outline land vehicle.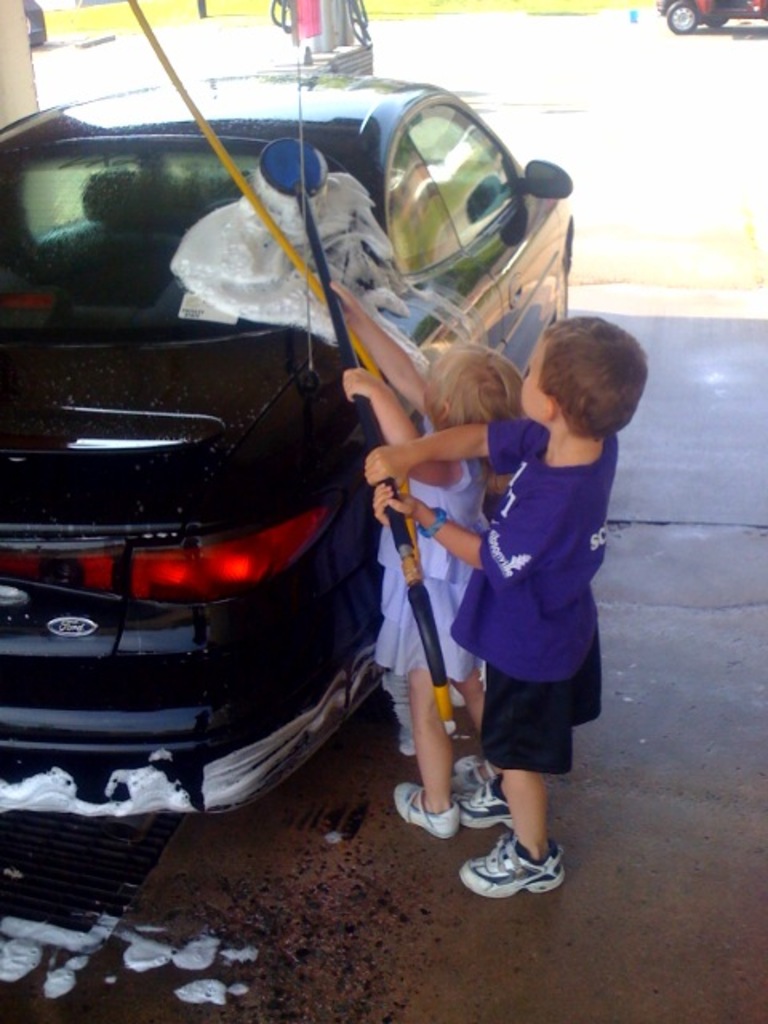
Outline: <box>0,56,669,909</box>.
